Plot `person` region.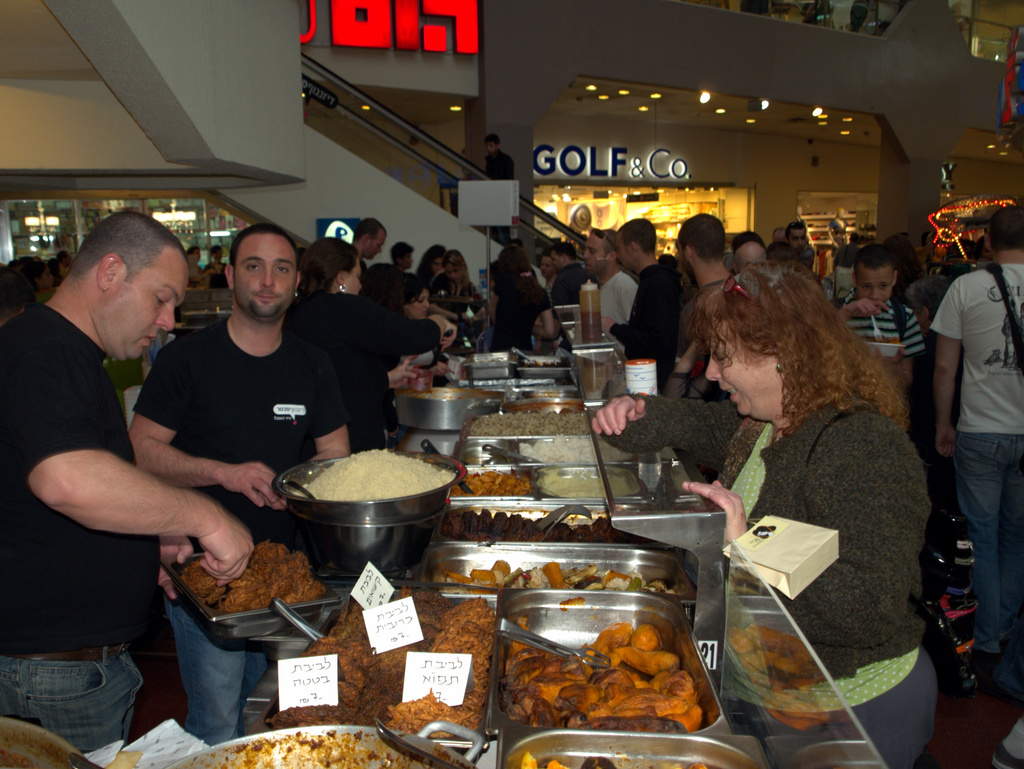
Plotted at [left=664, top=201, right=738, bottom=377].
